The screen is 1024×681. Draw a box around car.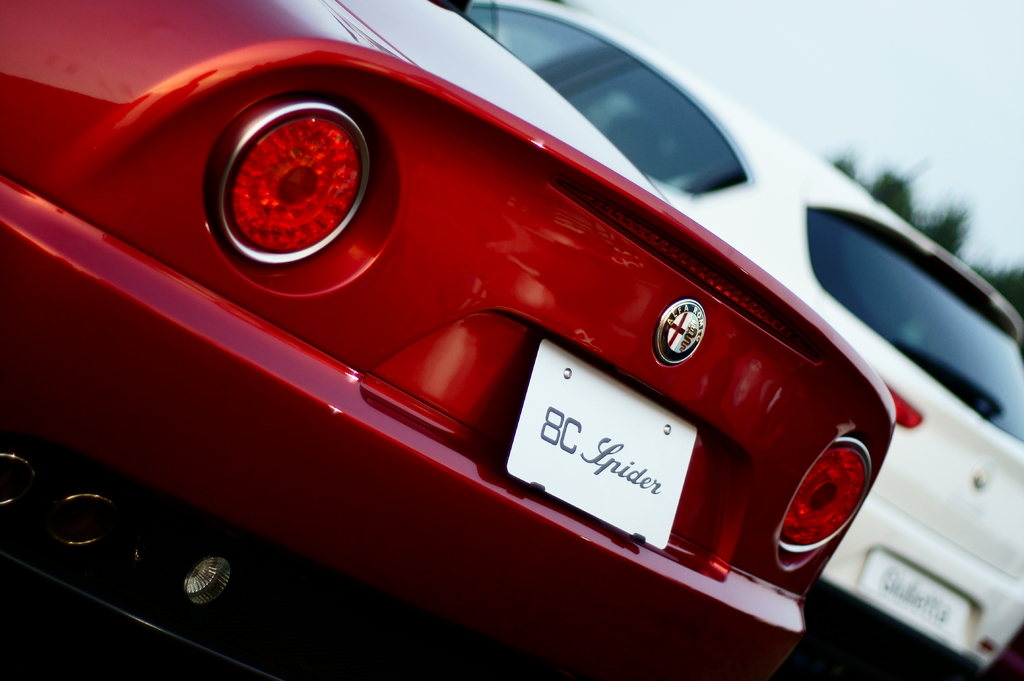
box(0, 0, 897, 680).
